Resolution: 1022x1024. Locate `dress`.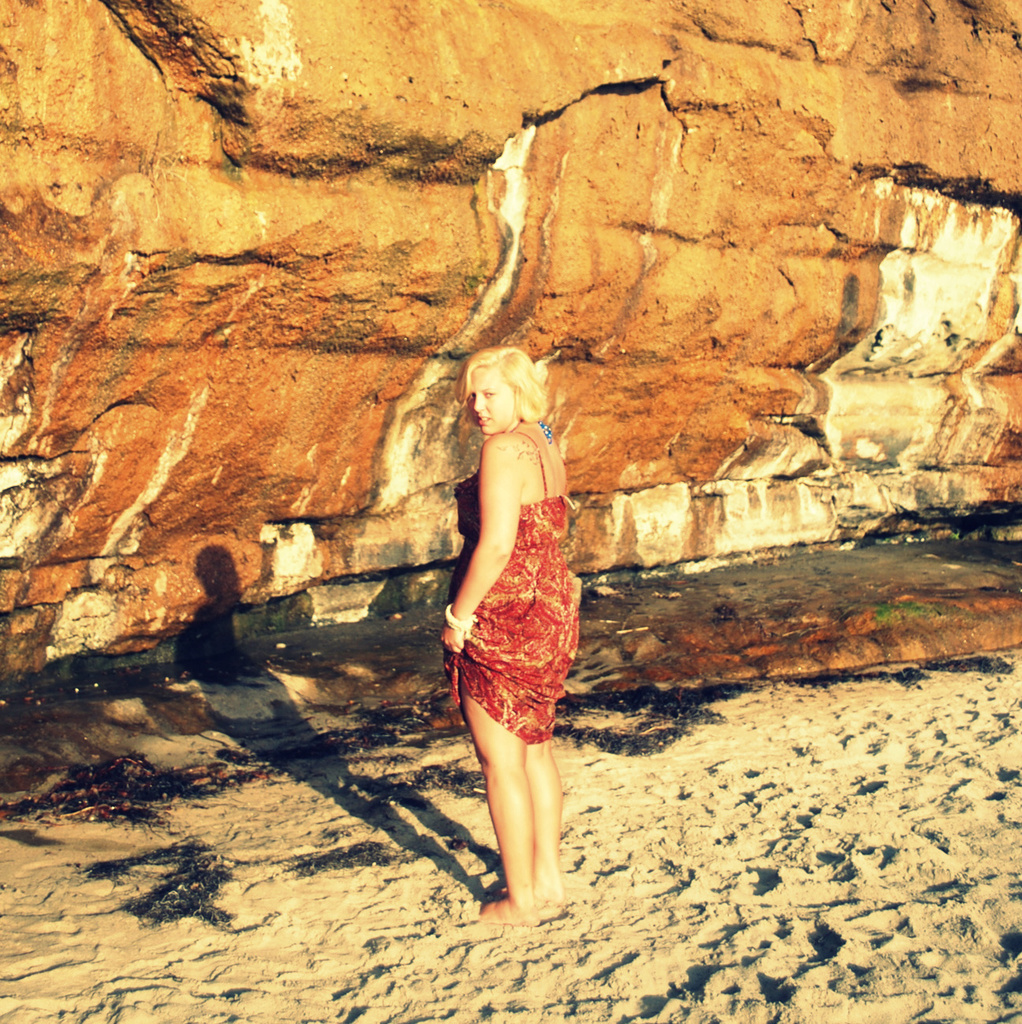
l=440, t=428, r=580, b=744.
